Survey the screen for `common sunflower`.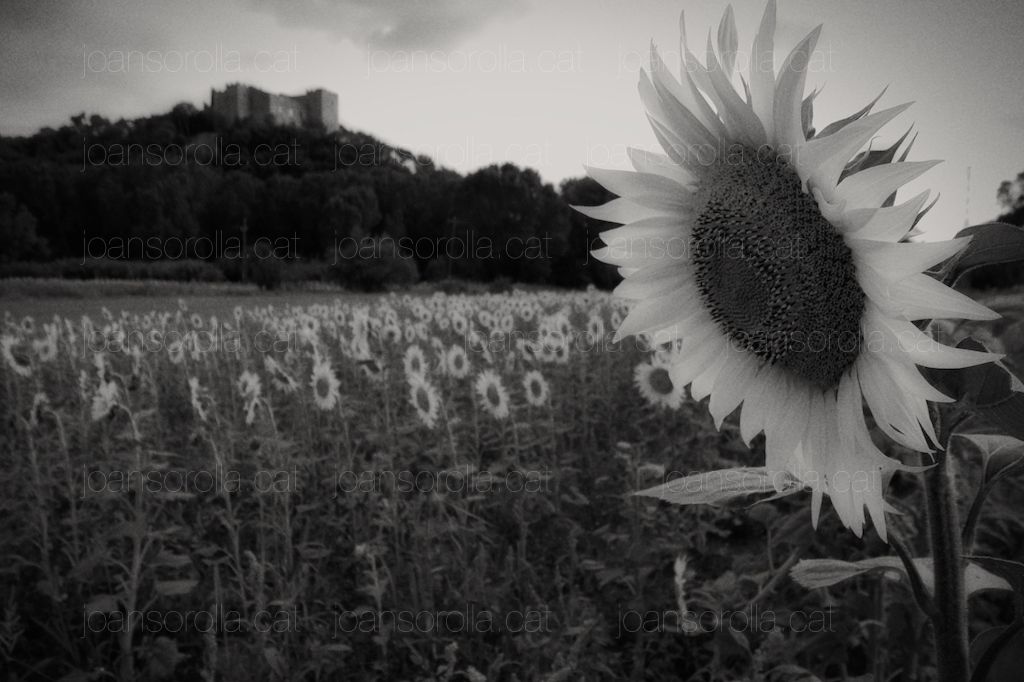
Survey found: crop(450, 349, 474, 380).
